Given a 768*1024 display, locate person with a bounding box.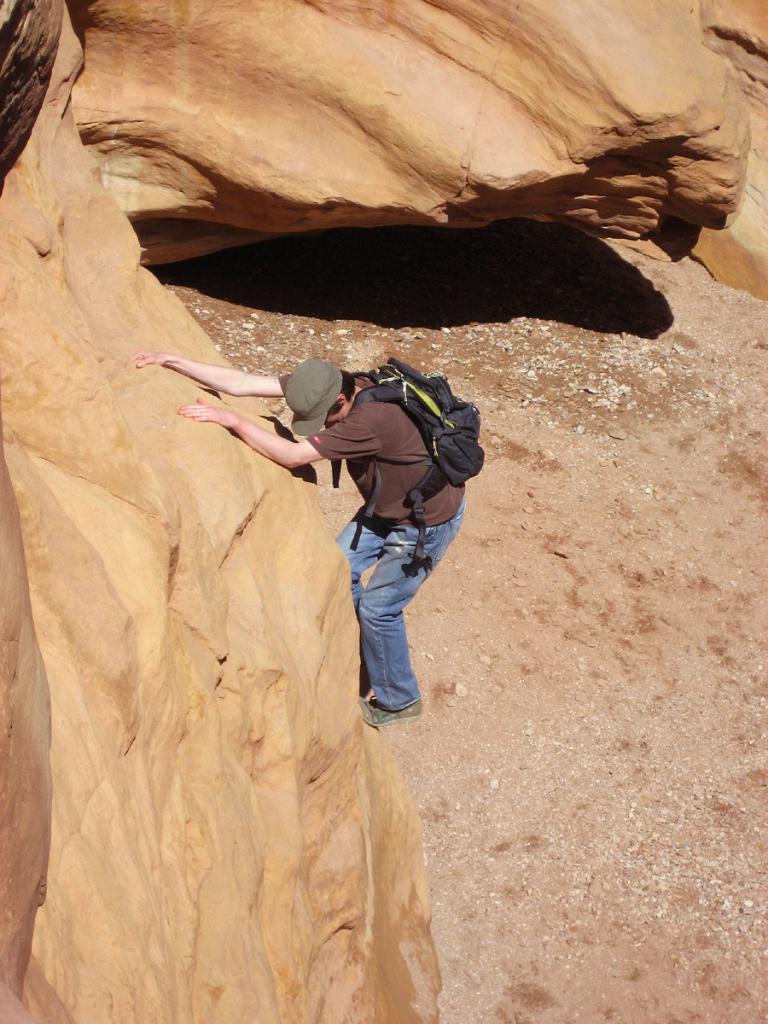
Located: crop(167, 315, 459, 810).
